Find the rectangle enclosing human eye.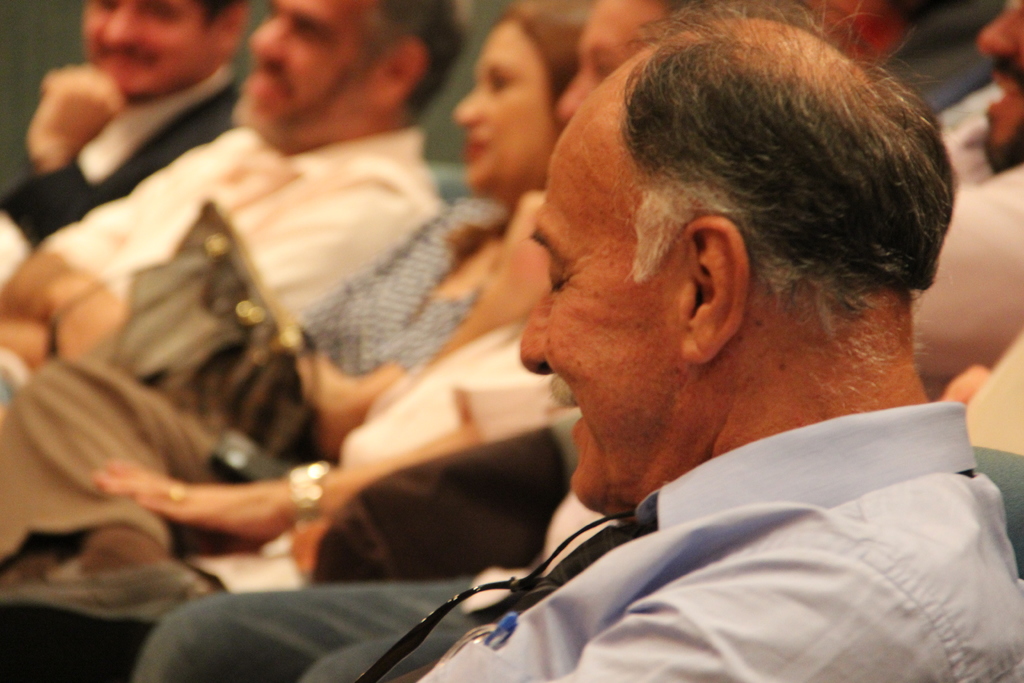
Rect(546, 255, 564, 298).
